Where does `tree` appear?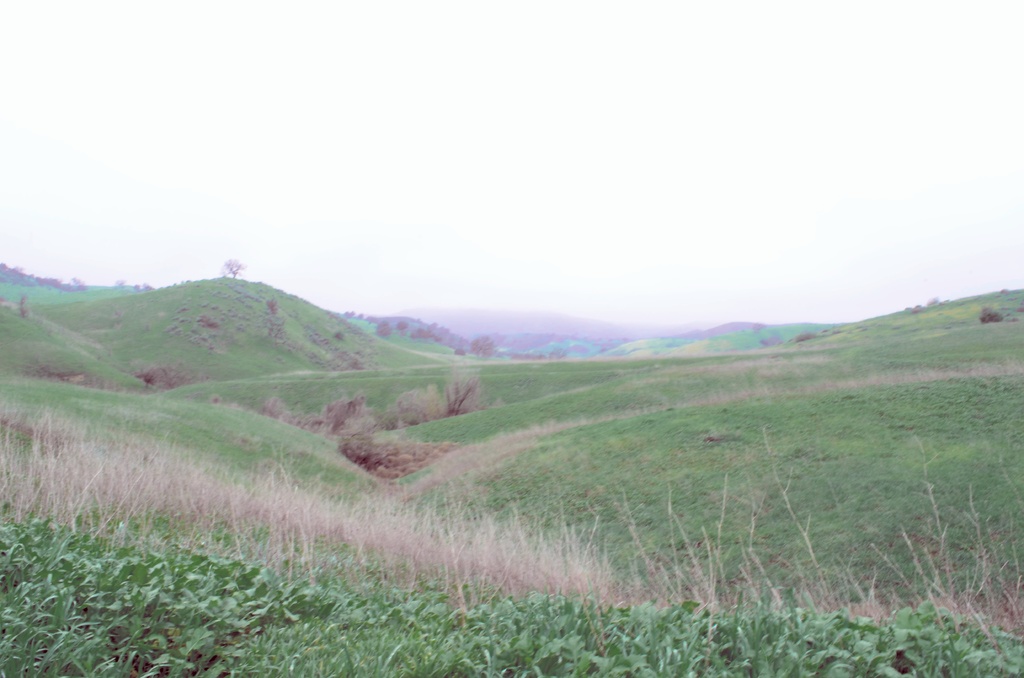
Appears at detection(267, 299, 278, 314).
